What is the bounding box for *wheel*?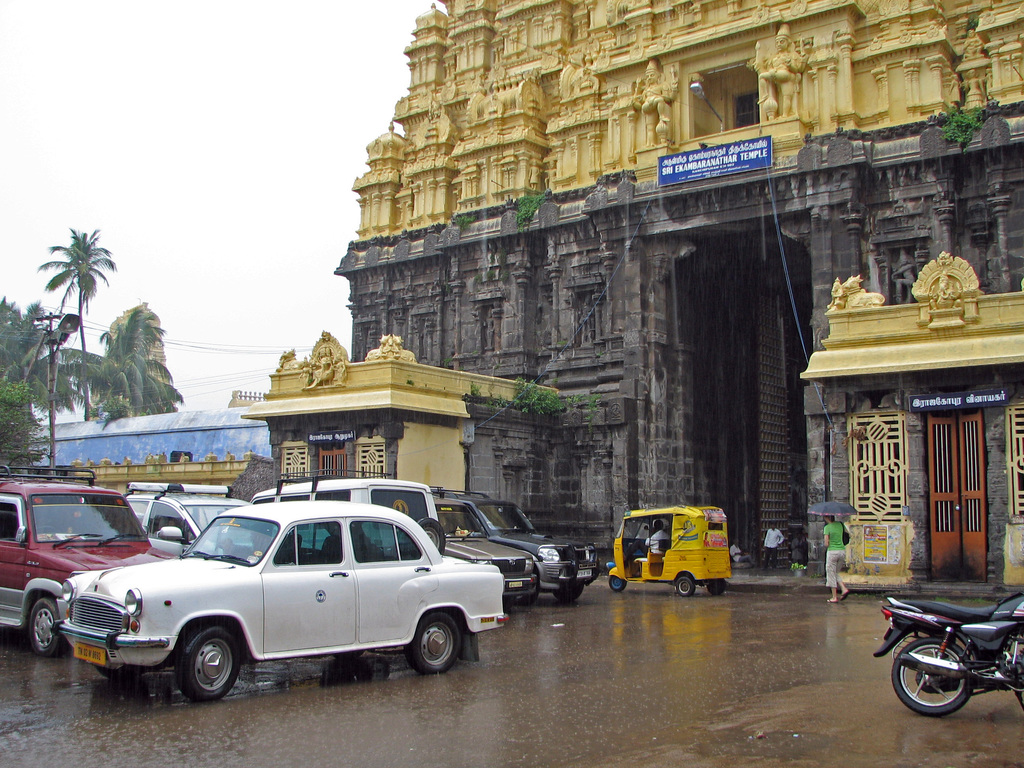
box=[29, 598, 65, 655].
